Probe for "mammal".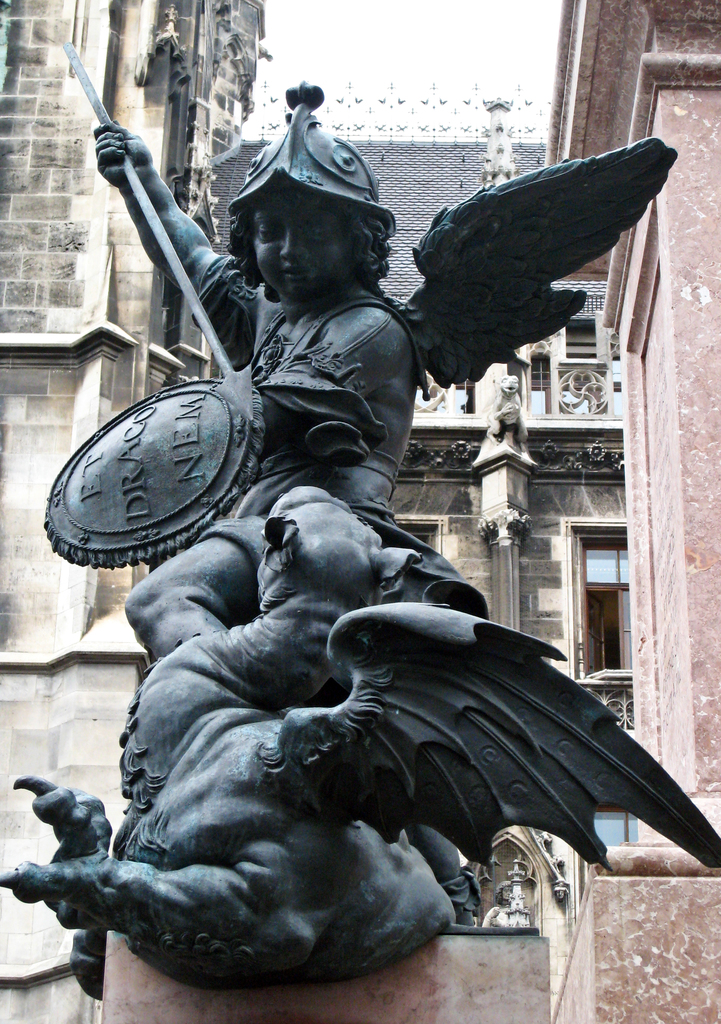
Probe result: box(486, 372, 528, 454).
